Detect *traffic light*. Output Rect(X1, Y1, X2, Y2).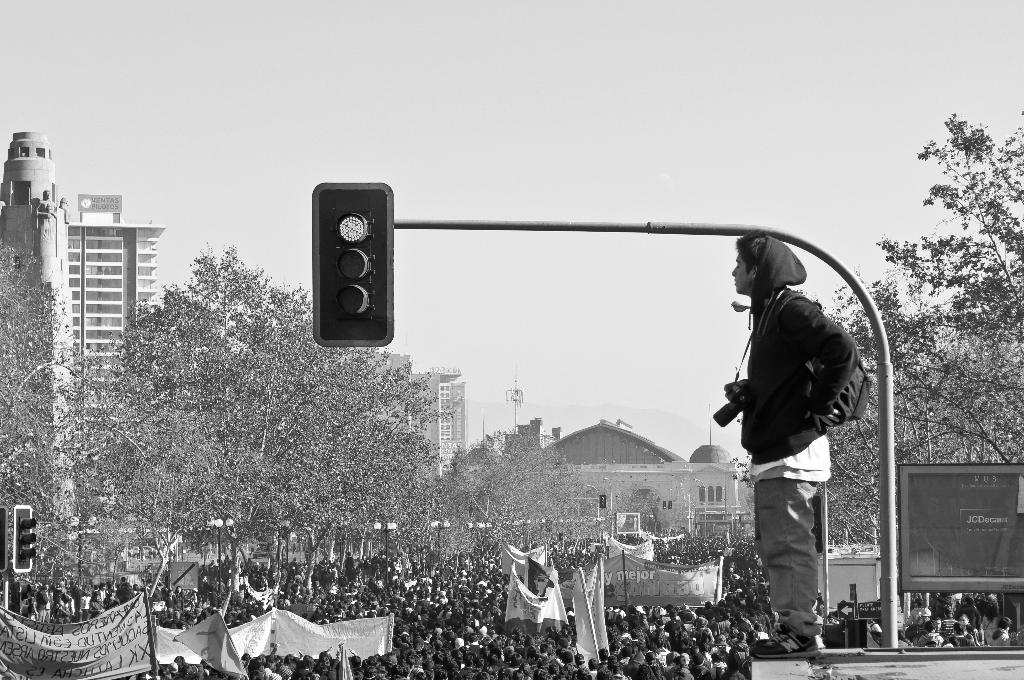
Rect(668, 501, 671, 509).
